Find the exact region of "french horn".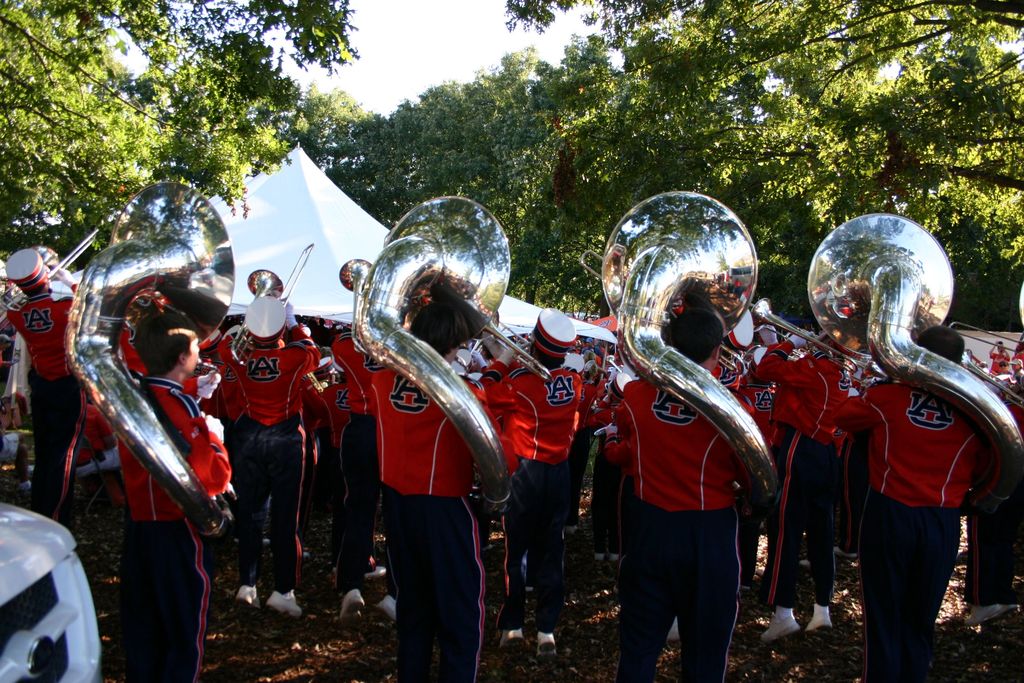
Exact region: <region>467, 308, 564, 391</region>.
